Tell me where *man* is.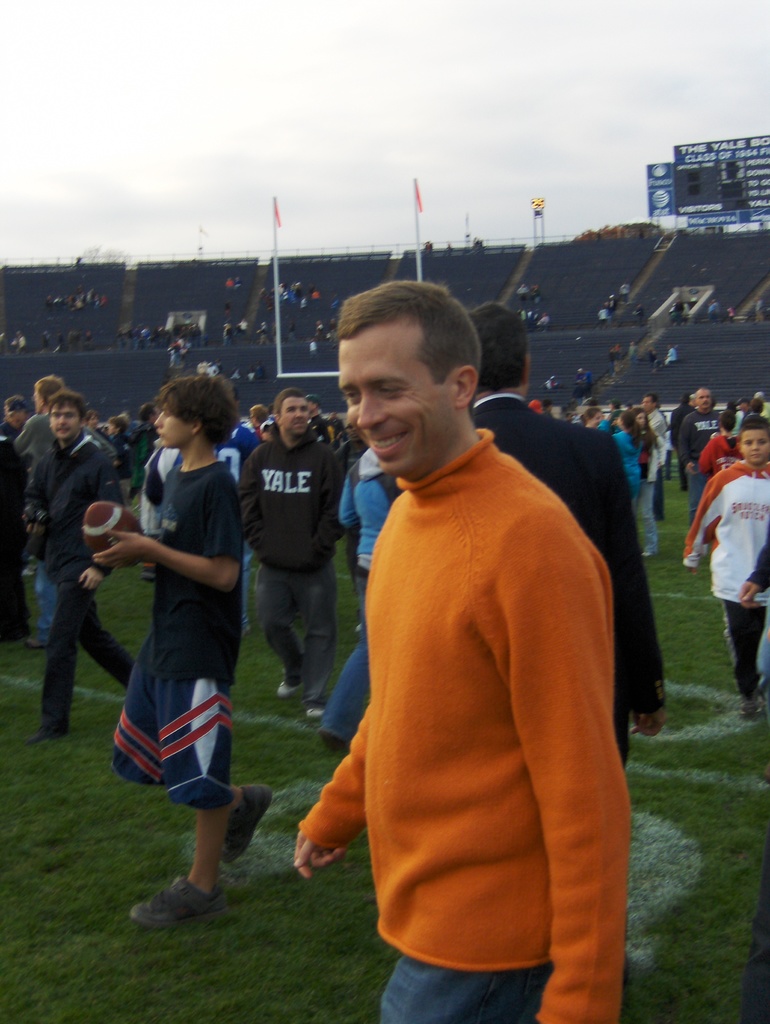
*man* is at [left=303, top=392, right=332, bottom=448].
